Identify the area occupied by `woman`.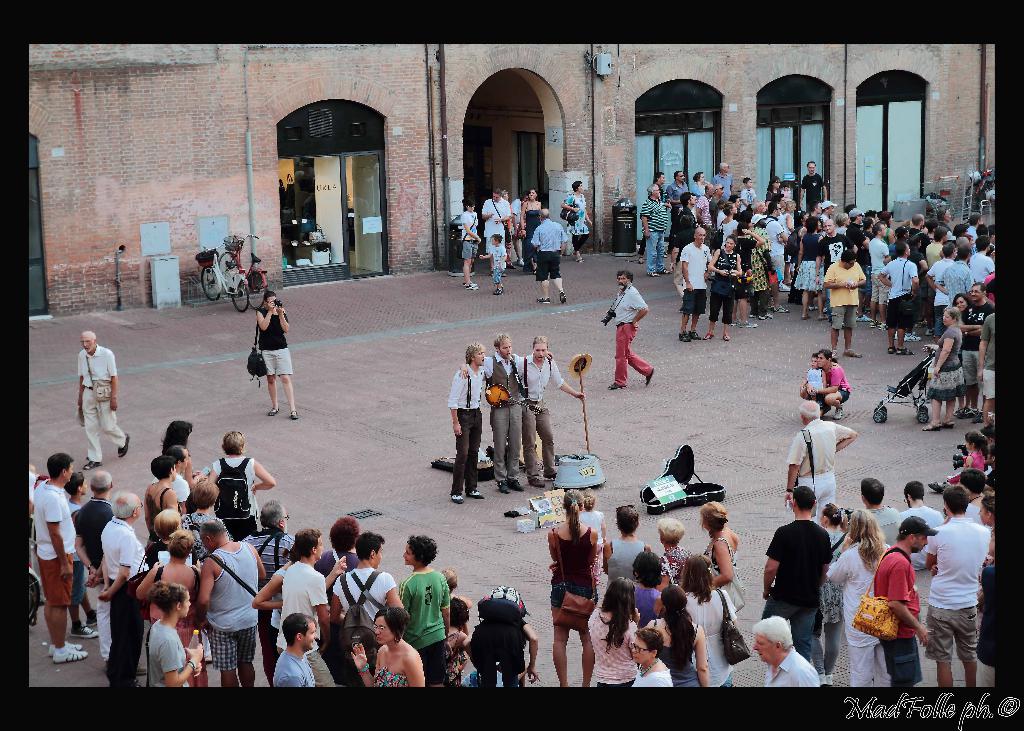
Area: <region>582, 572, 644, 691</region>.
